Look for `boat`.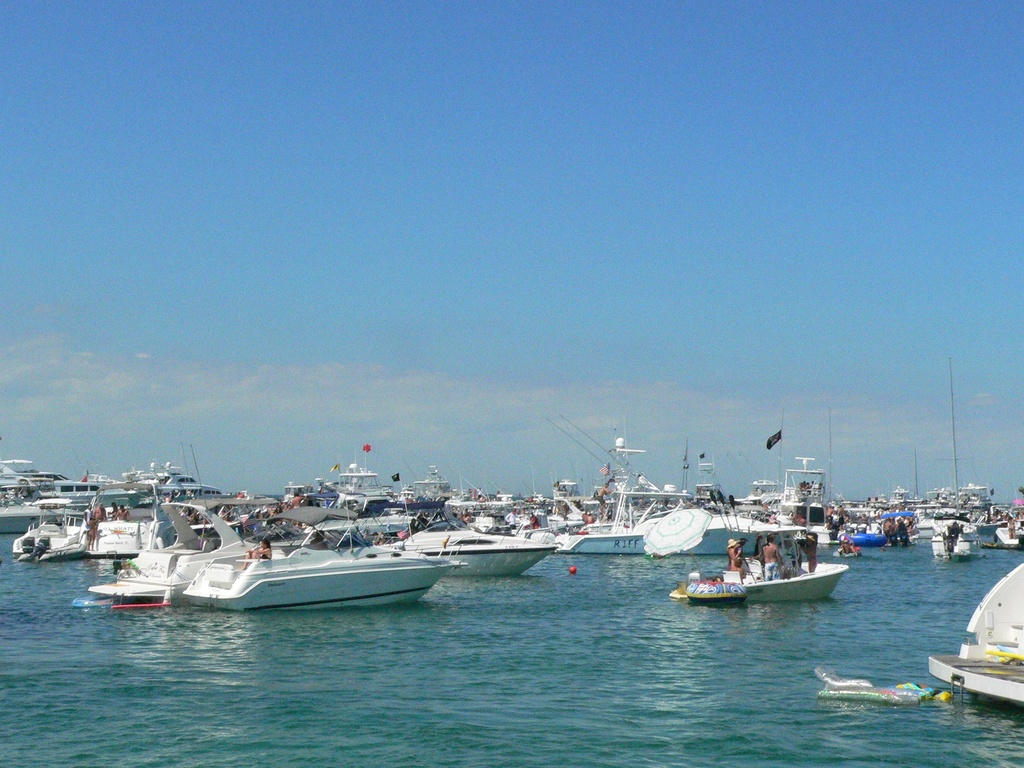
Found: x1=805 y1=507 x2=840 y2=541.
